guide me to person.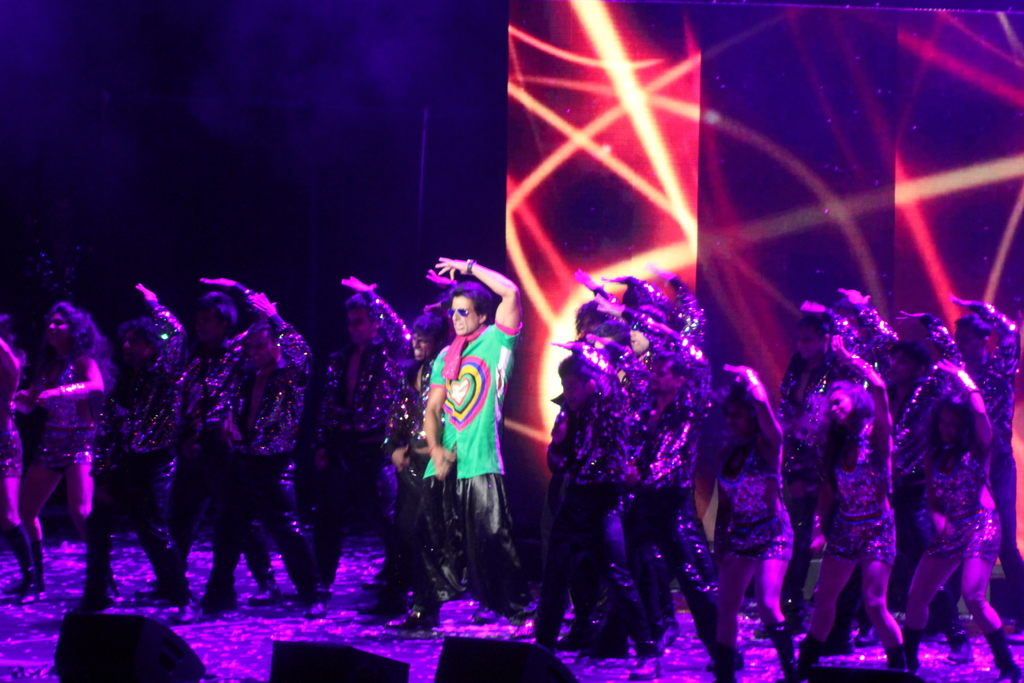
Guidance: <region>788, 333, 906, 682</region>.
